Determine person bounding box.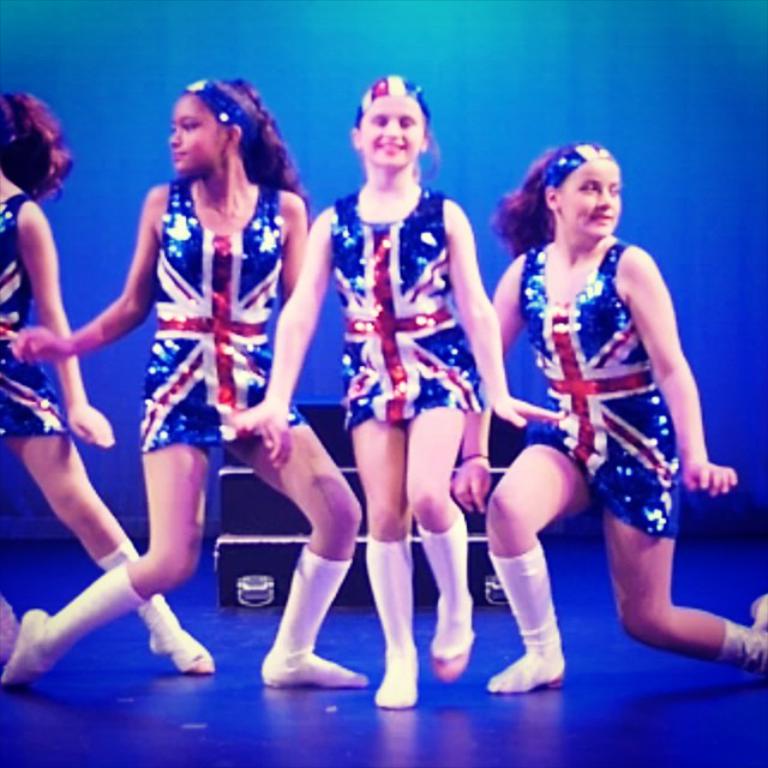
Determined: [228, 68, 566, 710].
